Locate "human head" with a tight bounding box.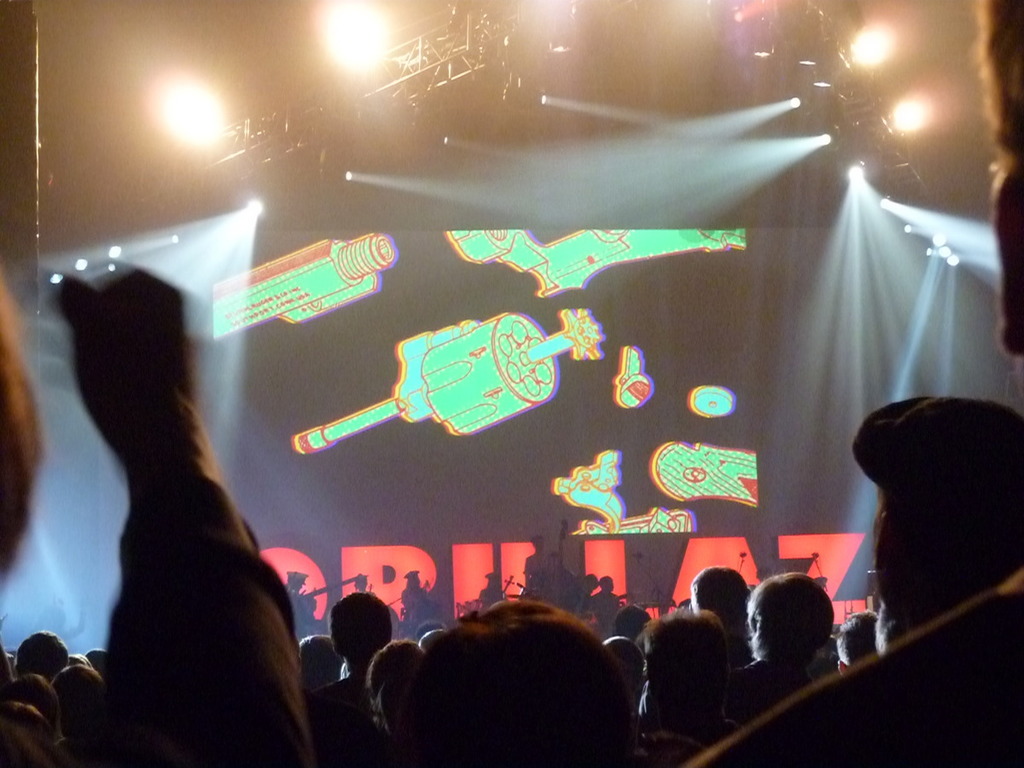
<box>72,650,93,670</box>.
